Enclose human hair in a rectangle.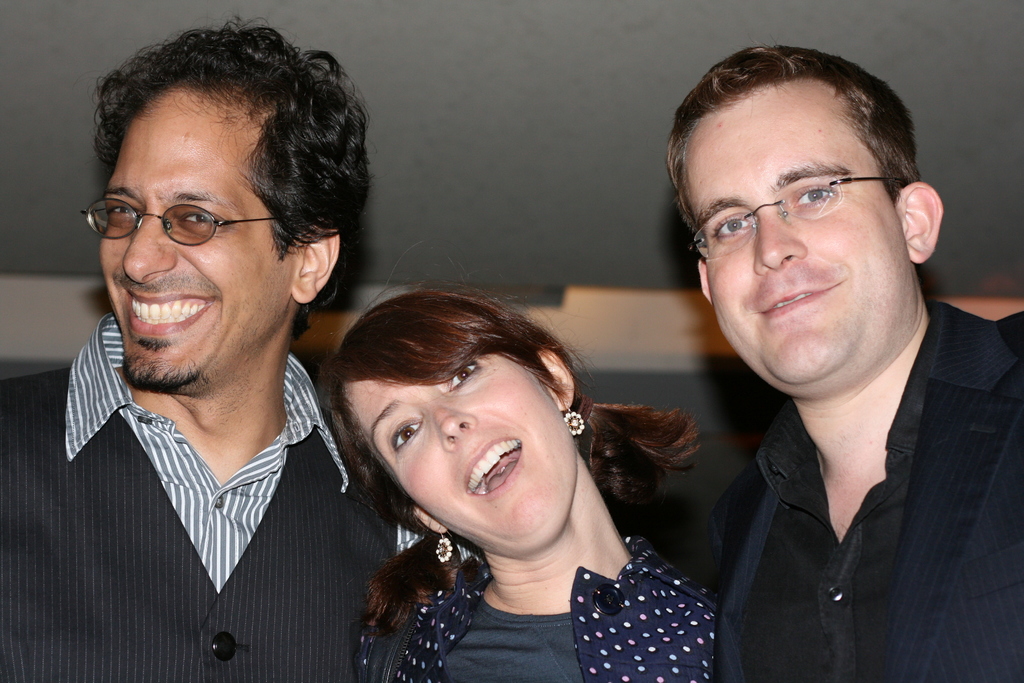
select_region(66, 17, 344, 336).
